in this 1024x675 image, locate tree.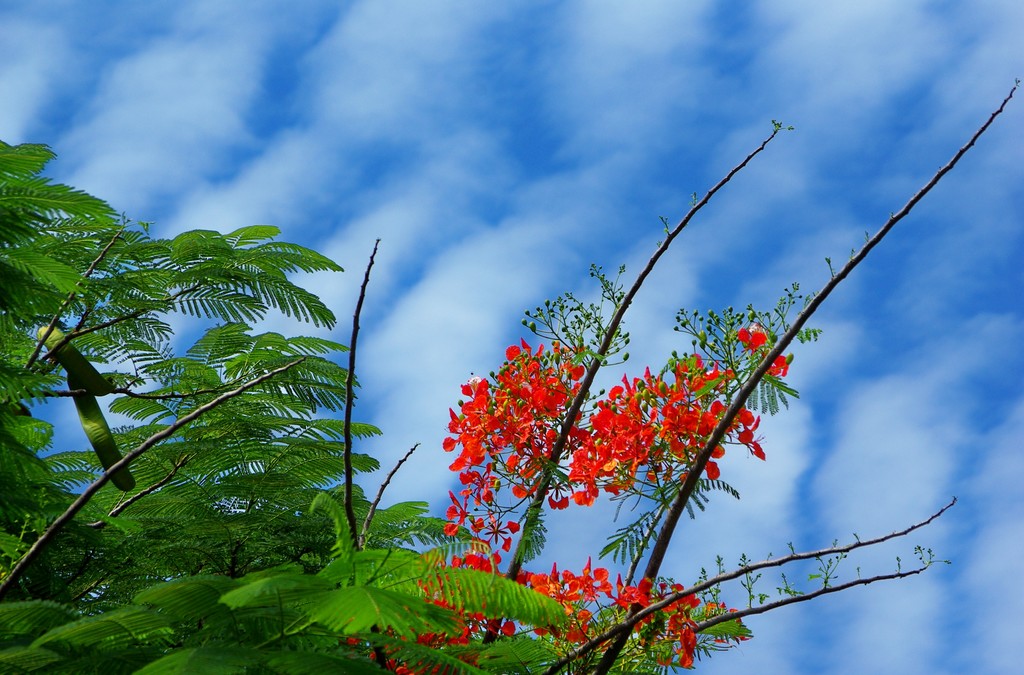
Bounding box: 19,159,378,632.
